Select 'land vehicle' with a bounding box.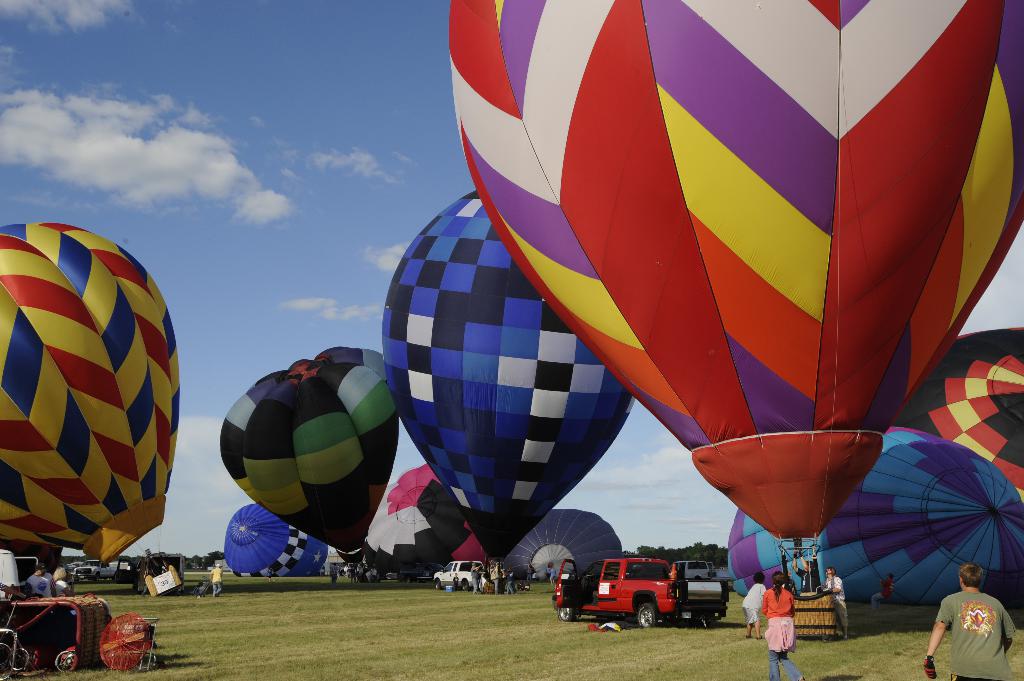
(431,557,487,593).
